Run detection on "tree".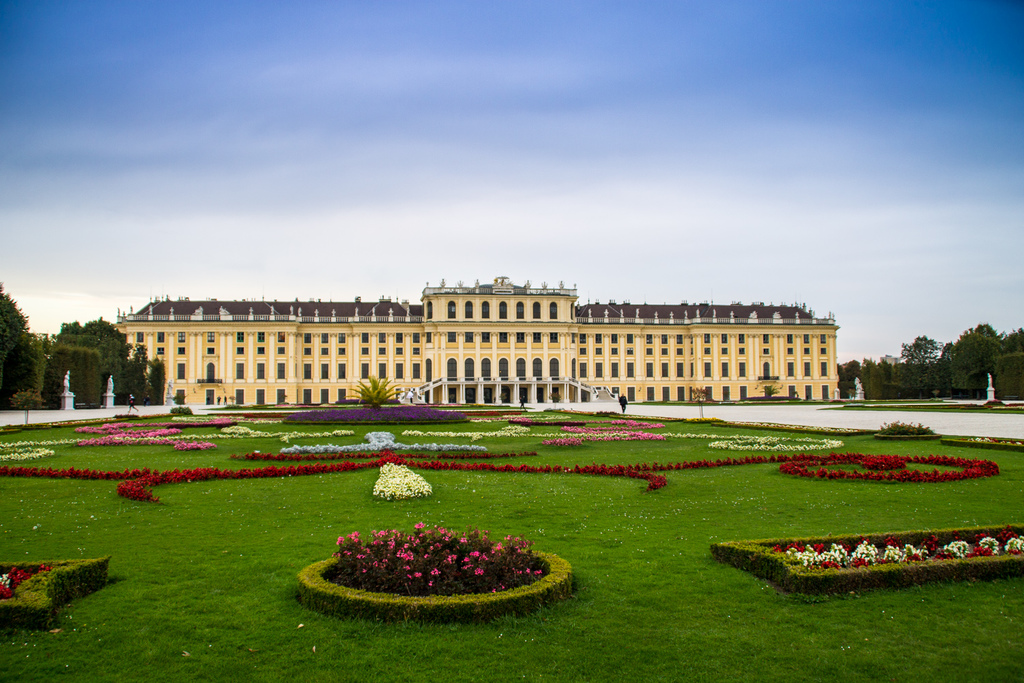
Result: bbox(835, 353, 886, 398).
